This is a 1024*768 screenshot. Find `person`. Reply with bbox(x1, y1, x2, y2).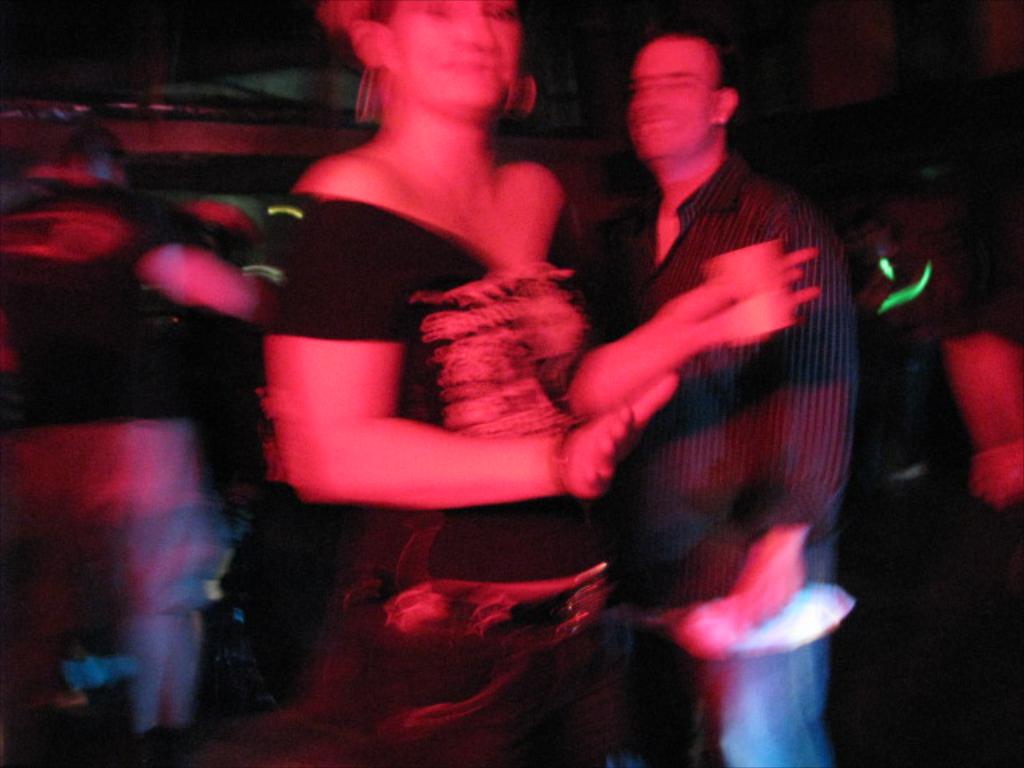
bbox(270, 0, 818, 765).
